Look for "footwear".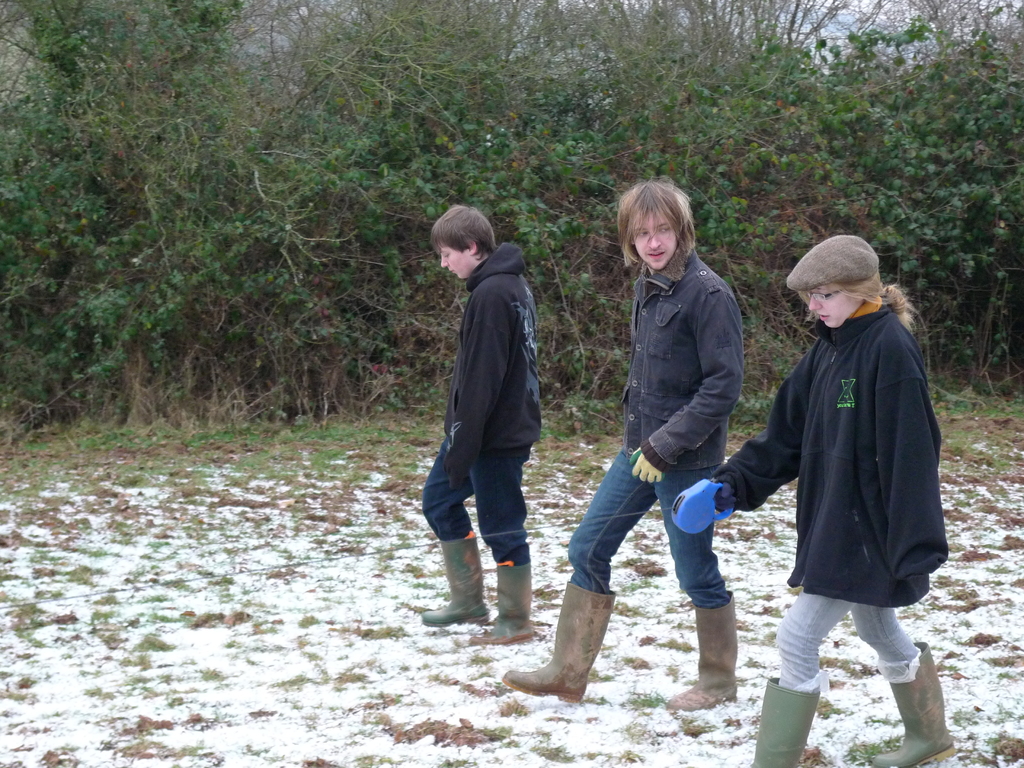
Found: box=[467, 558, 532, 641].
